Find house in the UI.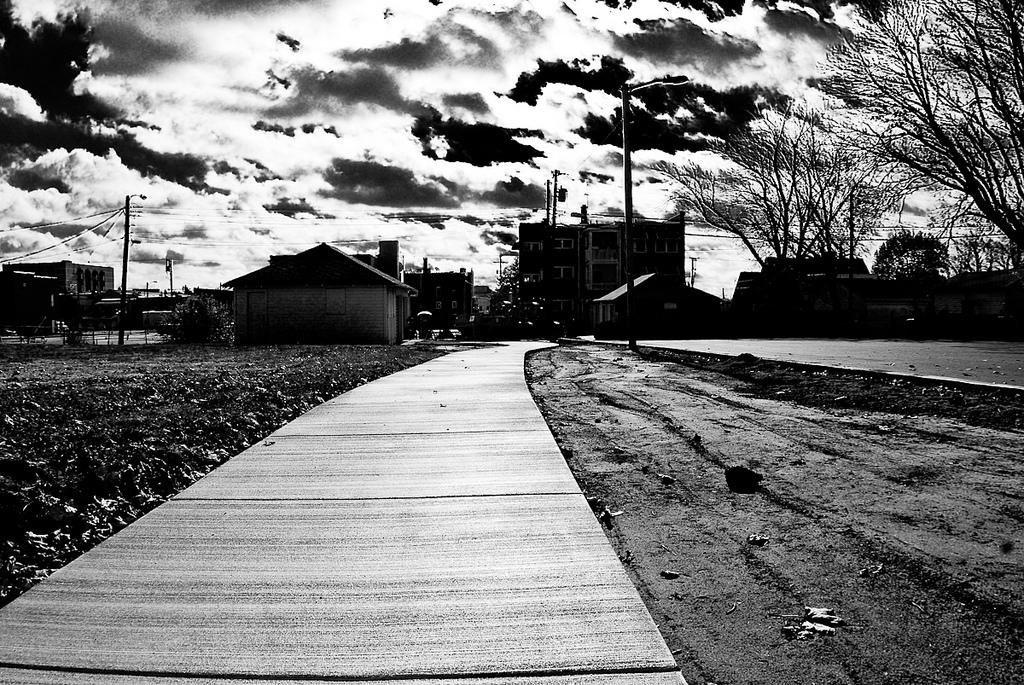
UI element at (596,269,710,335).
